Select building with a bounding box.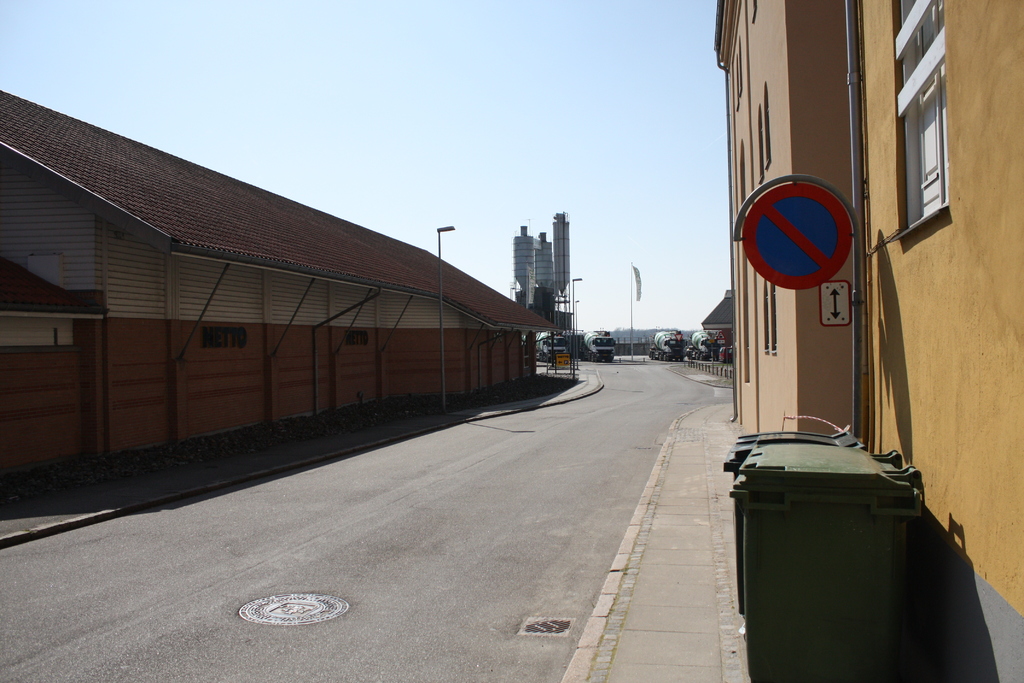
bbox(710, 0, 865, 436).
